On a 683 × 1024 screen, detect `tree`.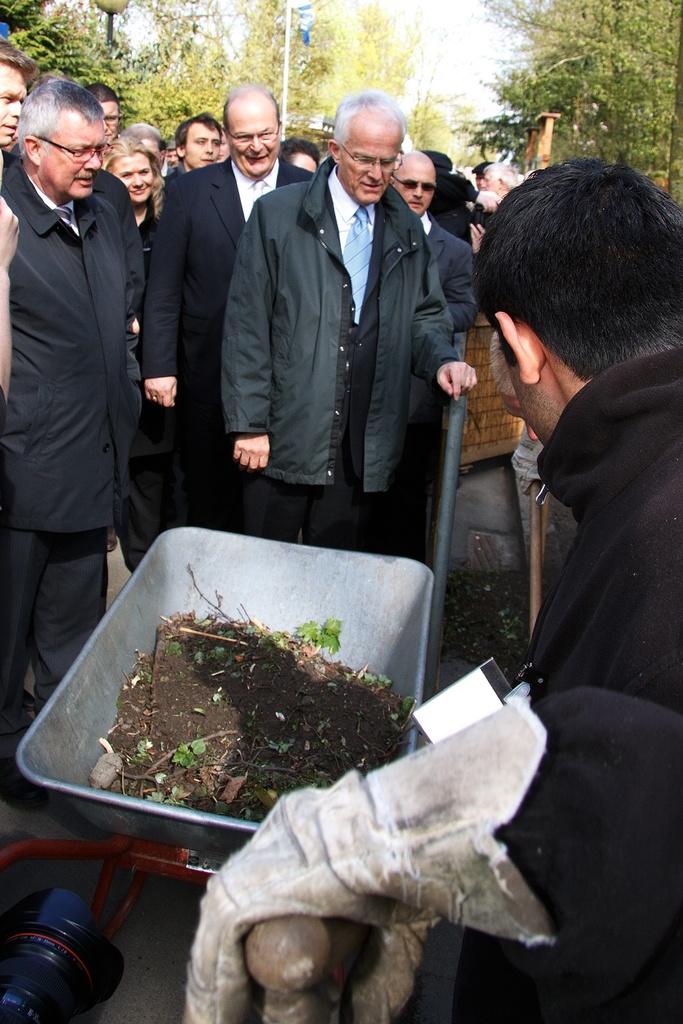
(left=441, top=1, right=682, bottom=207).
